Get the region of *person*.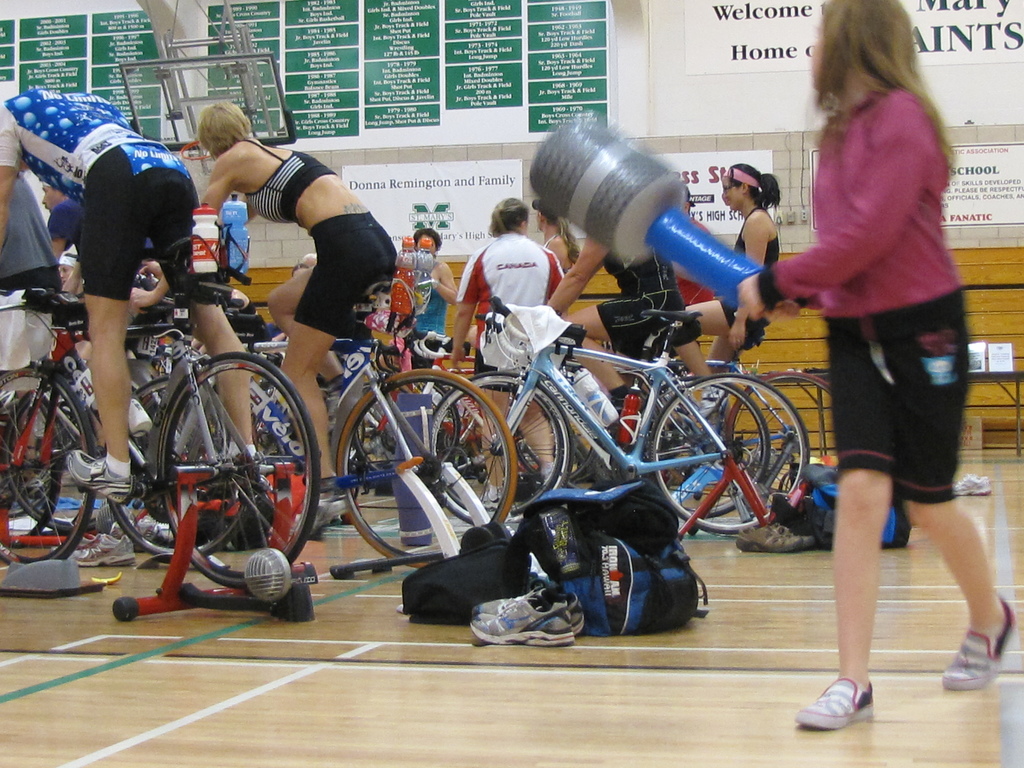
538,226,719,435.
